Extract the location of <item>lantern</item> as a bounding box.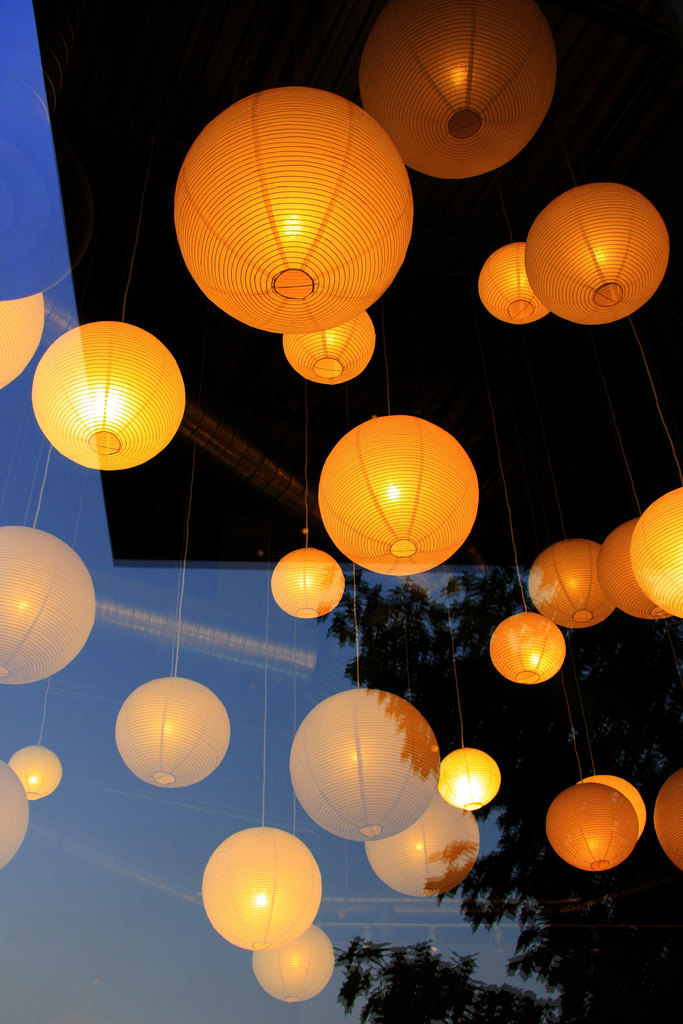
detection(285, 311, 379, 388).
